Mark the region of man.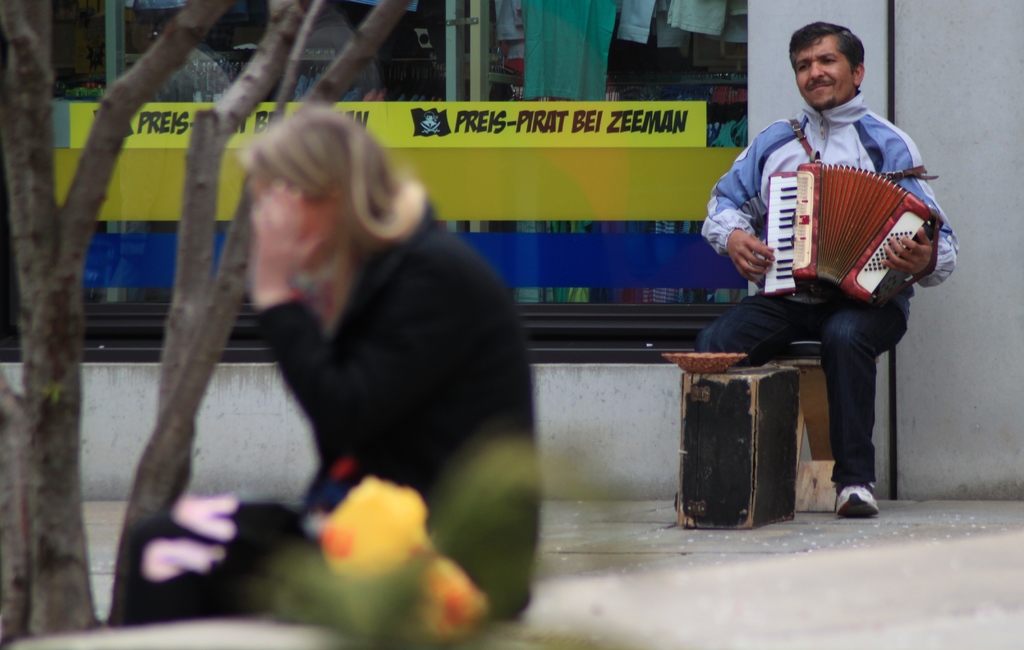
Region: (left=700, top=20, right=959, bottom=515).
